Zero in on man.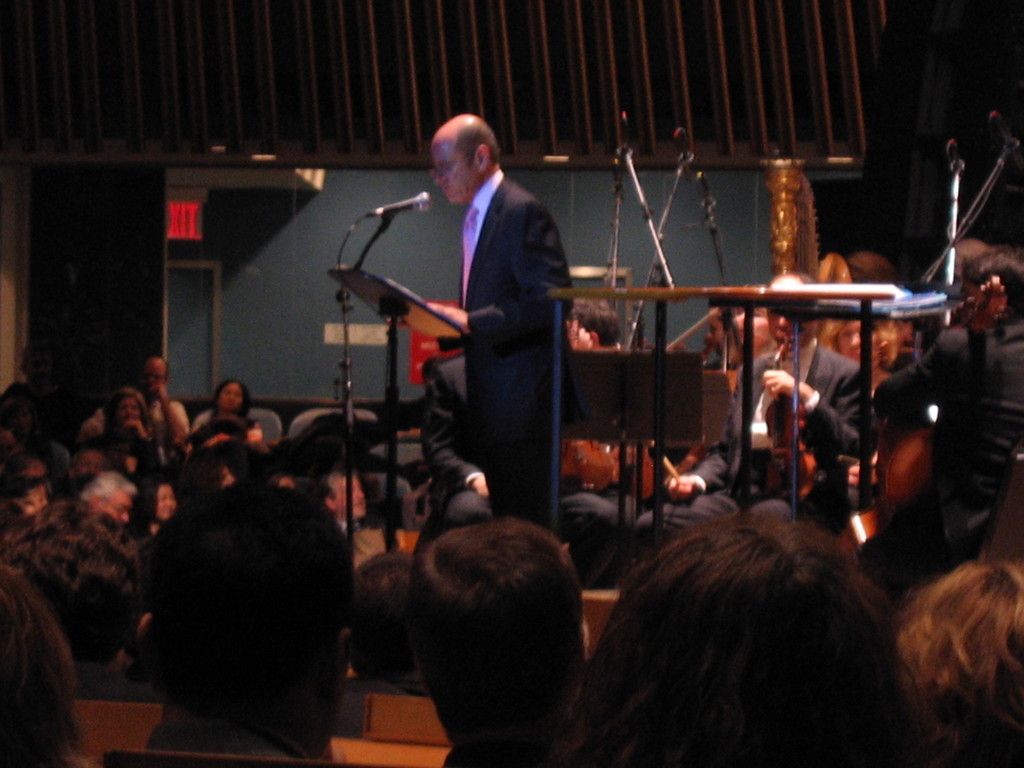
Zeroed in: crop(386, 97, 594, 573).
